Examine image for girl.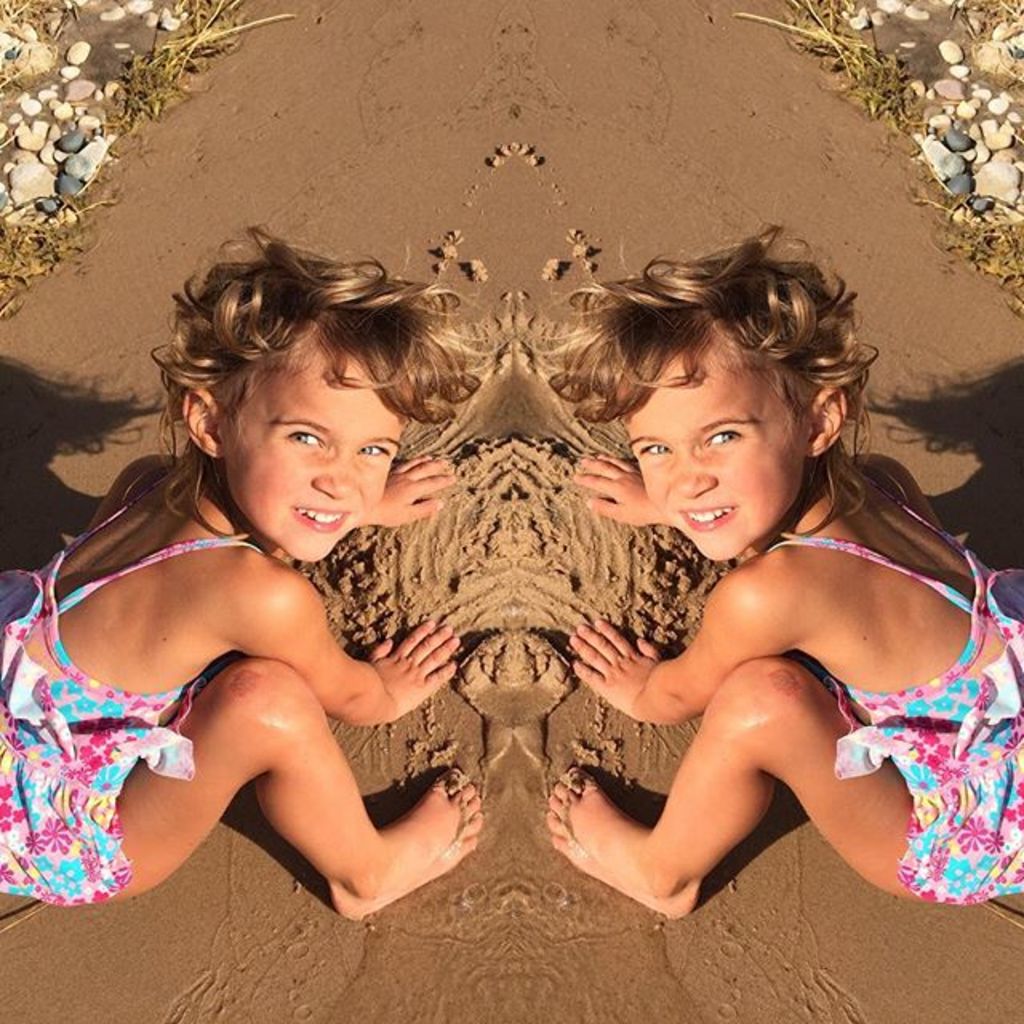
Examination result: x1=0, y1=222, x2=490, y2=910.
